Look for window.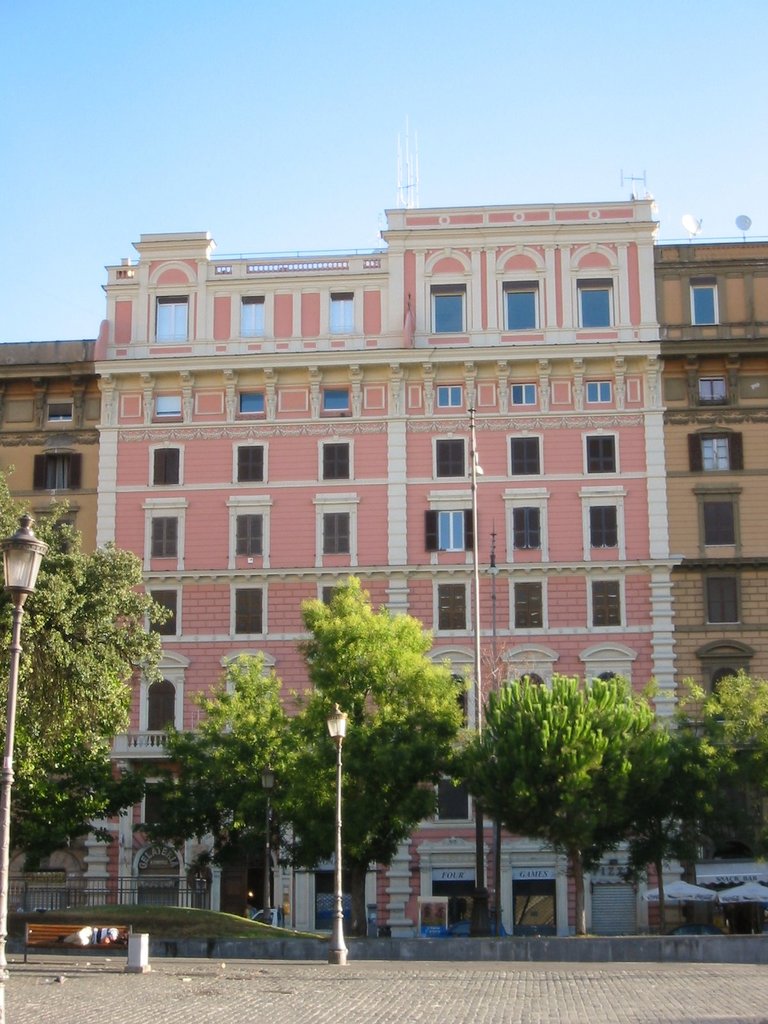
Found: [580, 426, 620, 477].
